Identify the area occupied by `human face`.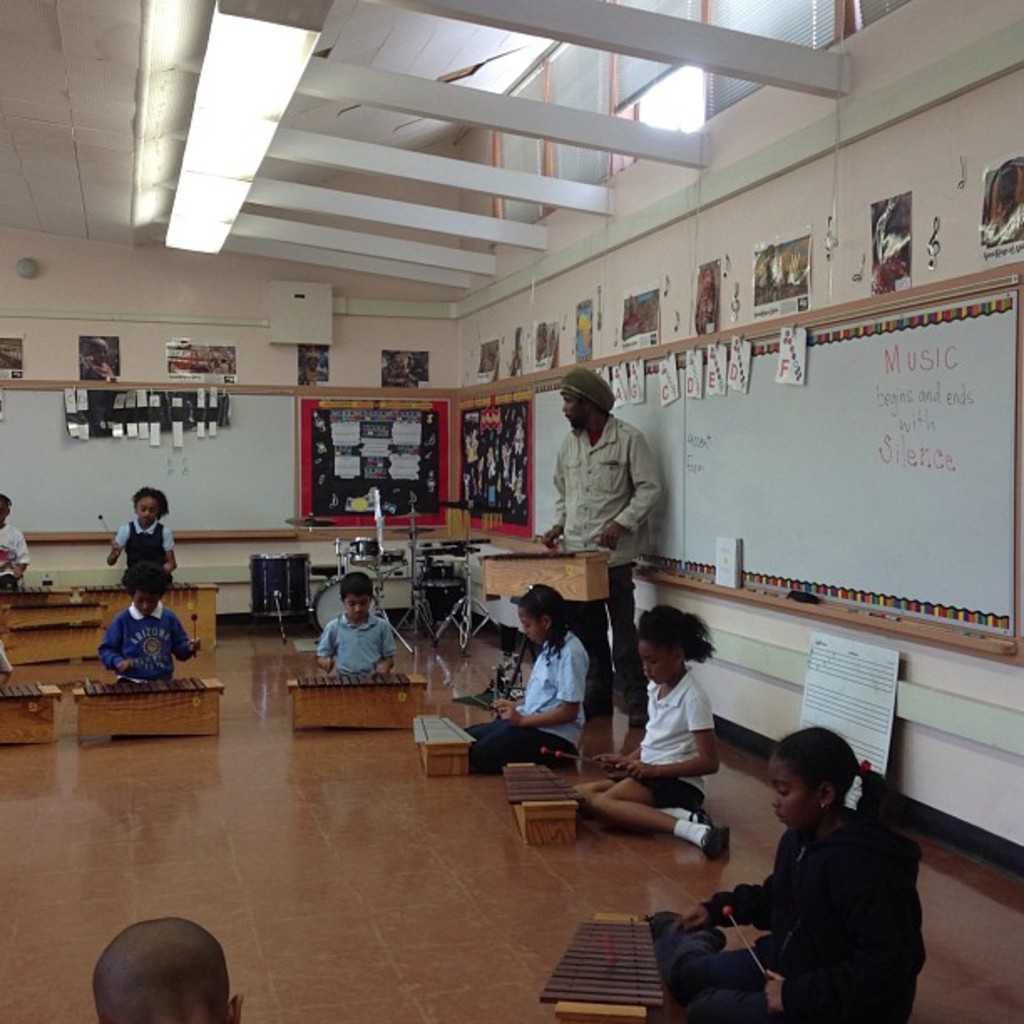
Area: crop(131, 497, 162, 527).
